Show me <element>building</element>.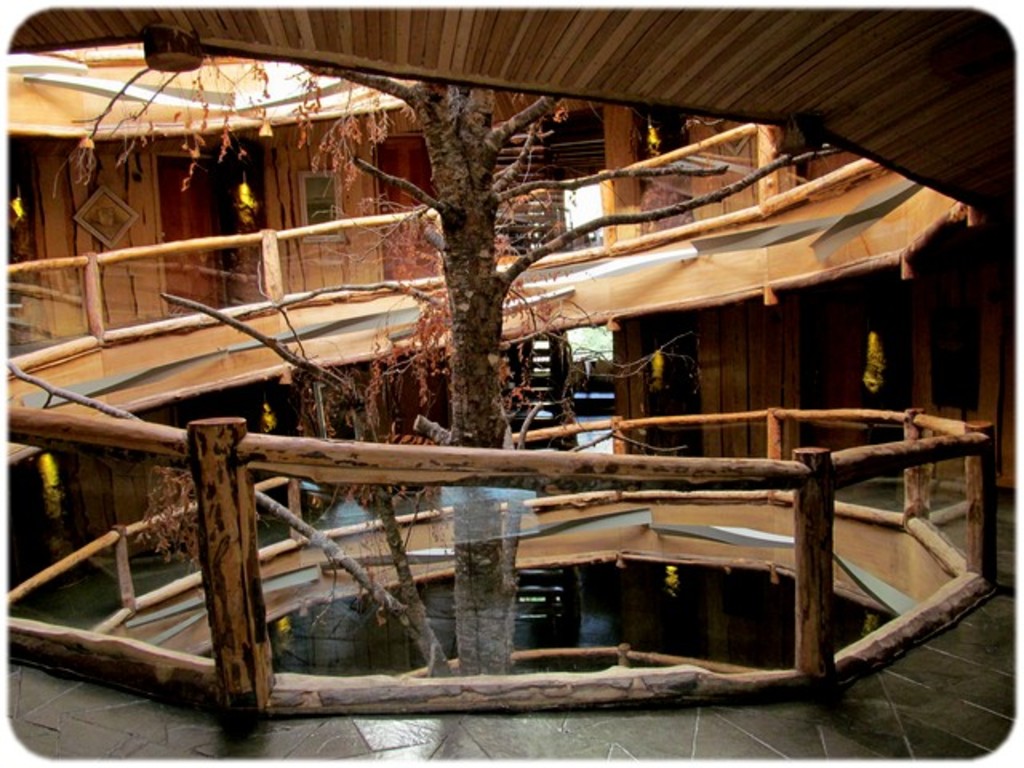
<element>building</element> is here: {"x1": 6, "y1": 8, "x2": 1016, "y2": 763}.
